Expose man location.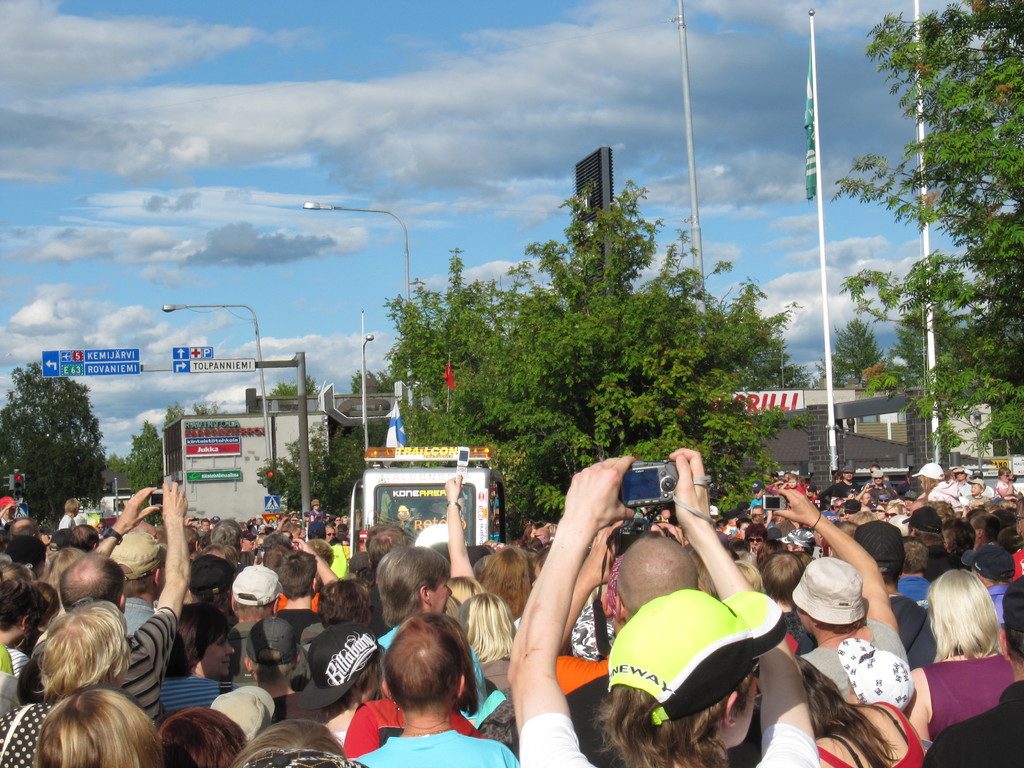
Exposed at 373, 545, 484, 715.
